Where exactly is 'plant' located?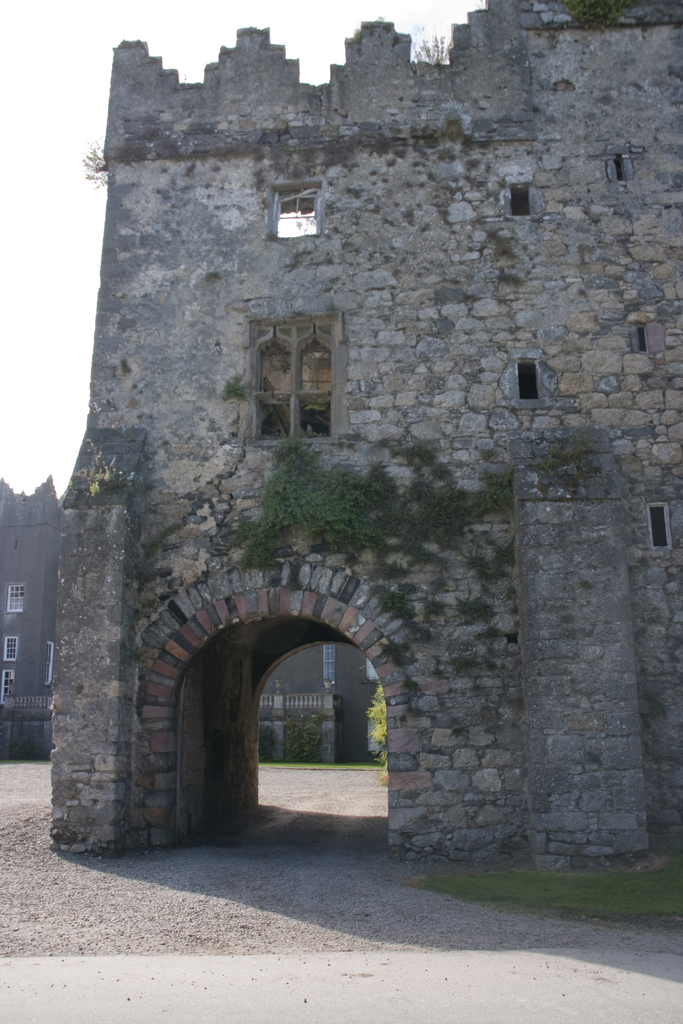
Its bounding box is {"x1": 140, "y1": 519, "x2": 185, "y2": 559}.
